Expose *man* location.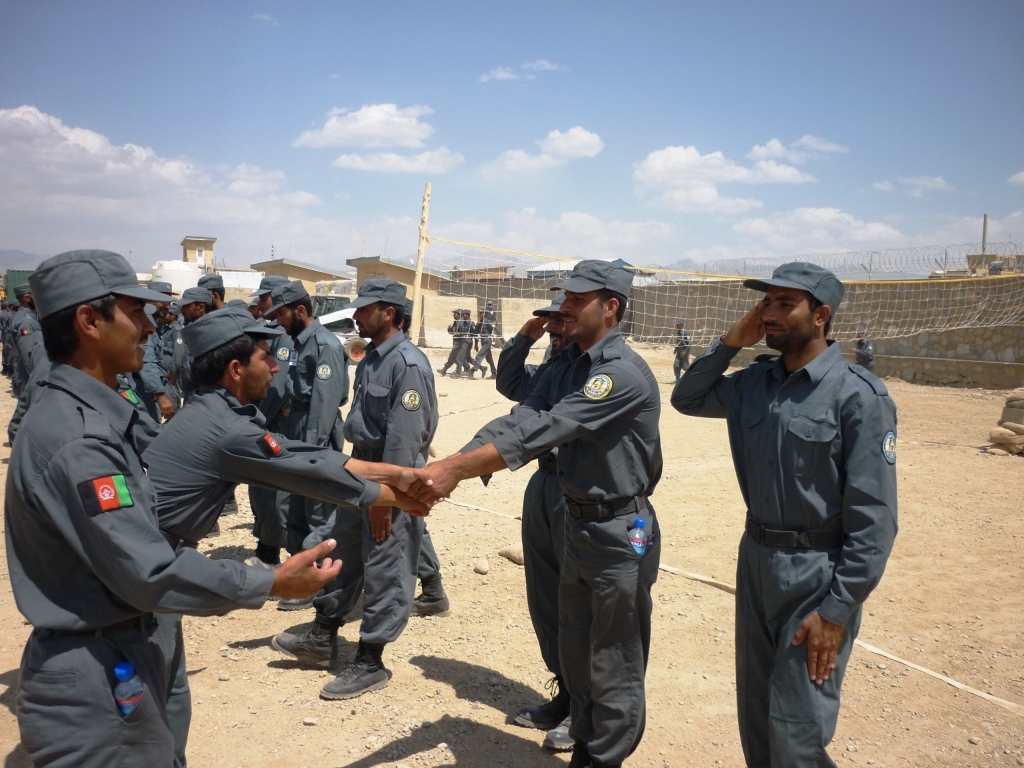
Exposed at left=170, top=284, right=211, bottom=402.
